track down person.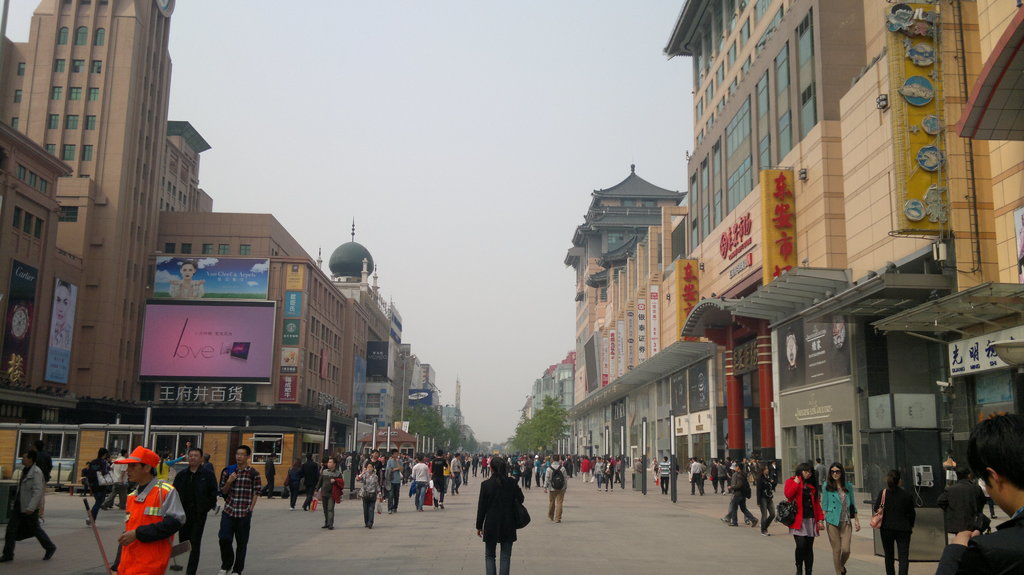
Tracked to detection(636, 456, 644, 472).
